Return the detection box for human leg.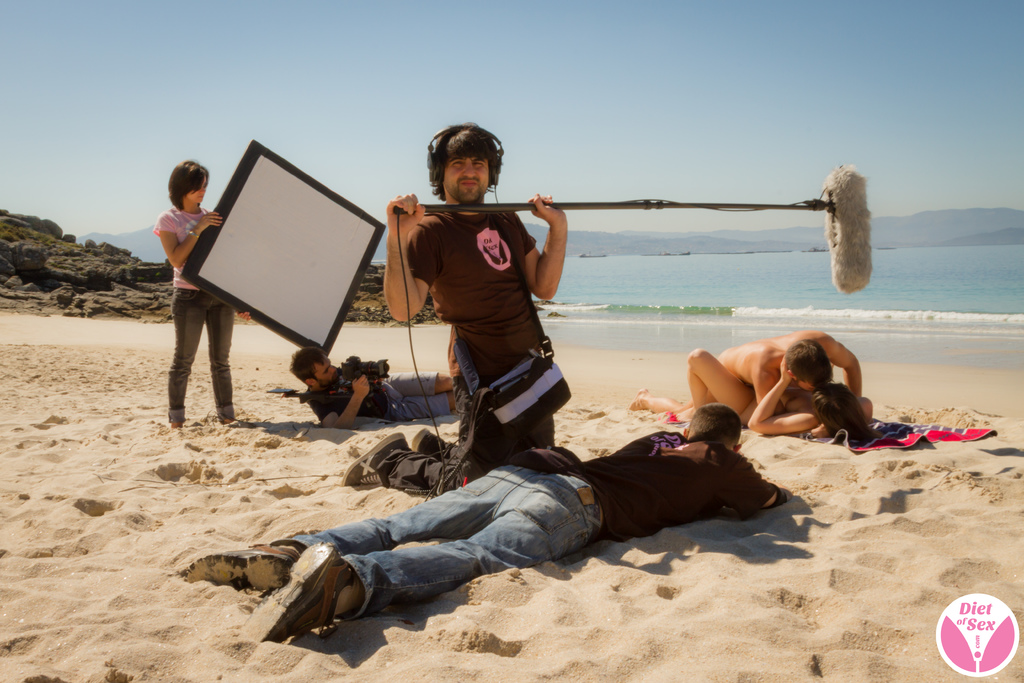
(x1=193, y1=466, x2=534, y2=575).
